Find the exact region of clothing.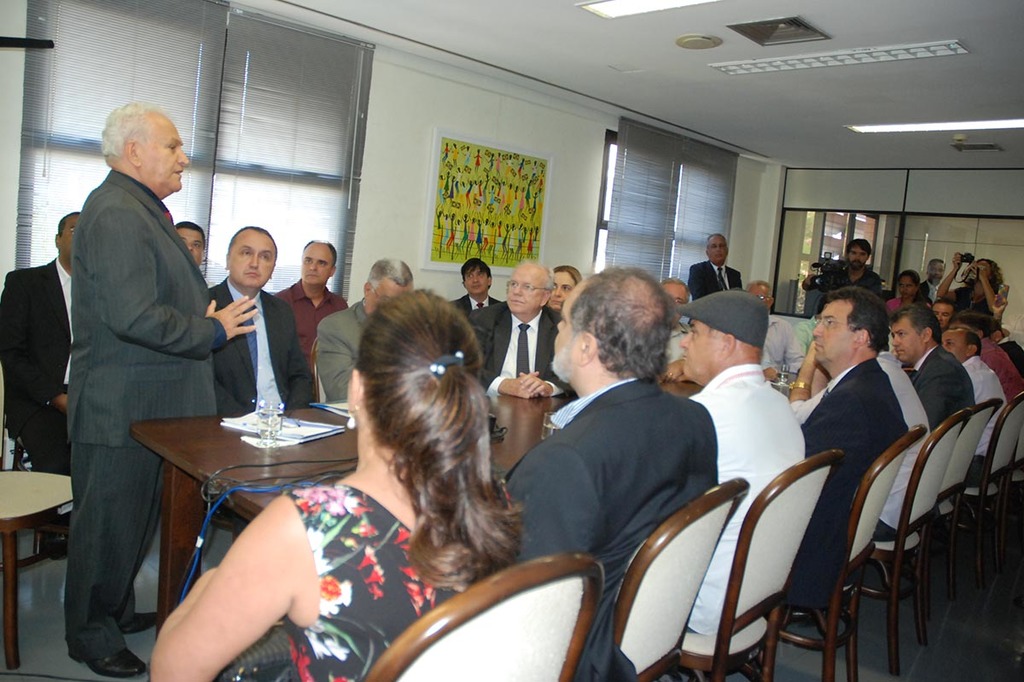
Exact region: (x1=315, y1=300, x2=372, y2=409).
